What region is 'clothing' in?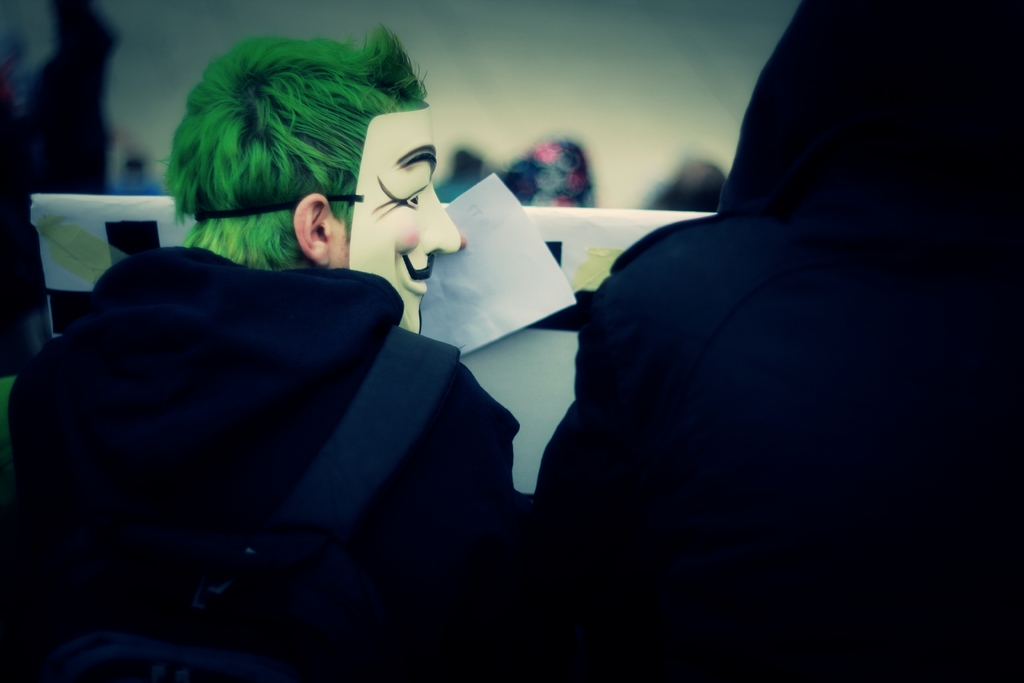
box=[24, 191, 515, 657].
